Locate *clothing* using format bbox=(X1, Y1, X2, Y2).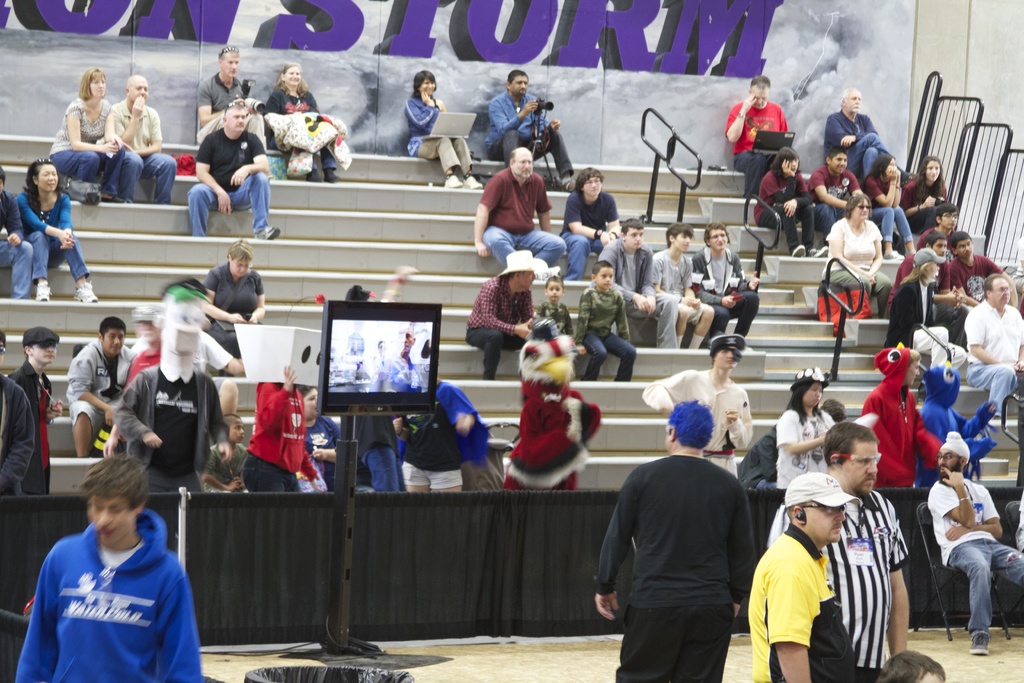
bbox=(858, 173, 911, 243).
